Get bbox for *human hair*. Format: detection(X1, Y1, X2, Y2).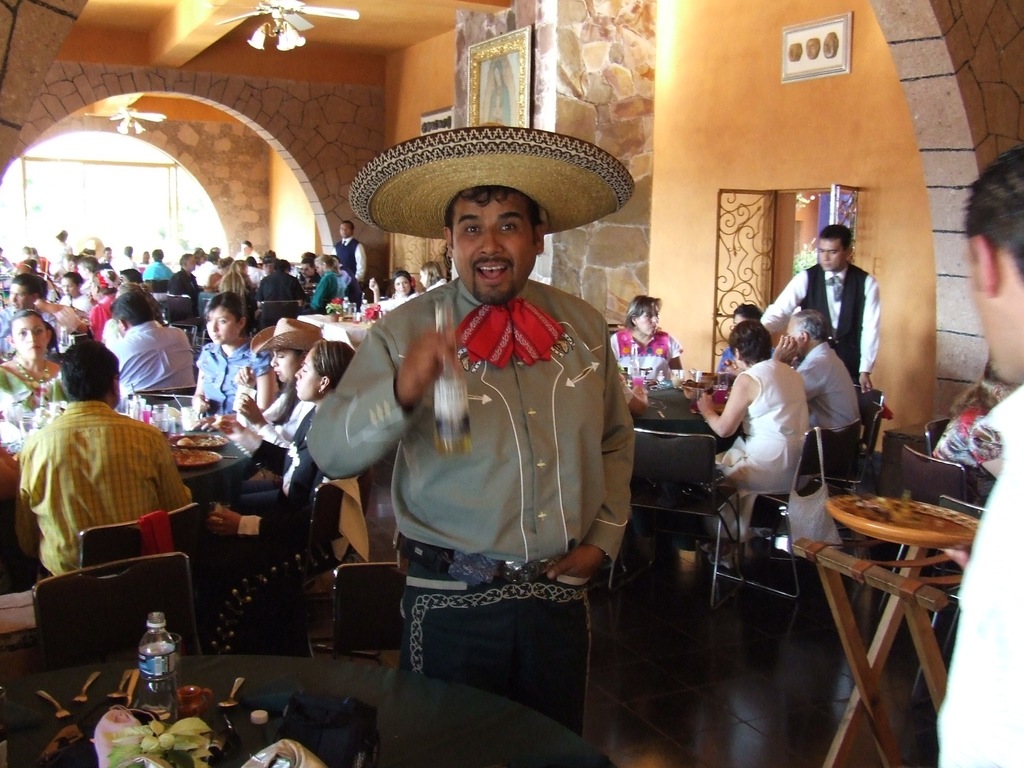
detection(13, 274, 46, 297).
